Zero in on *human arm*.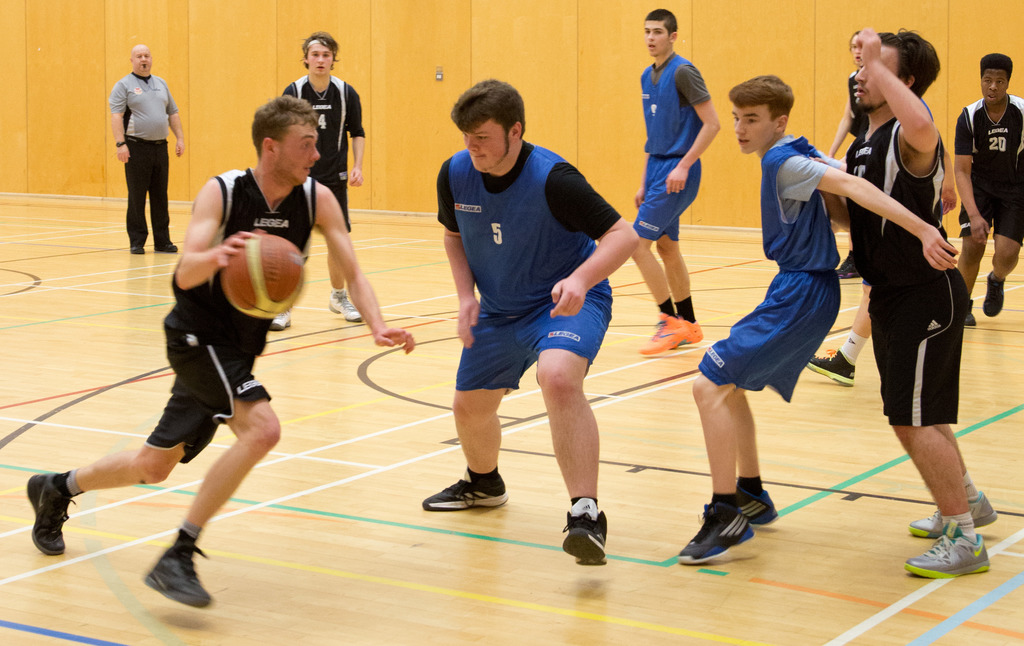
Zeroed in: bbox=(953, 107, 993, 245).
